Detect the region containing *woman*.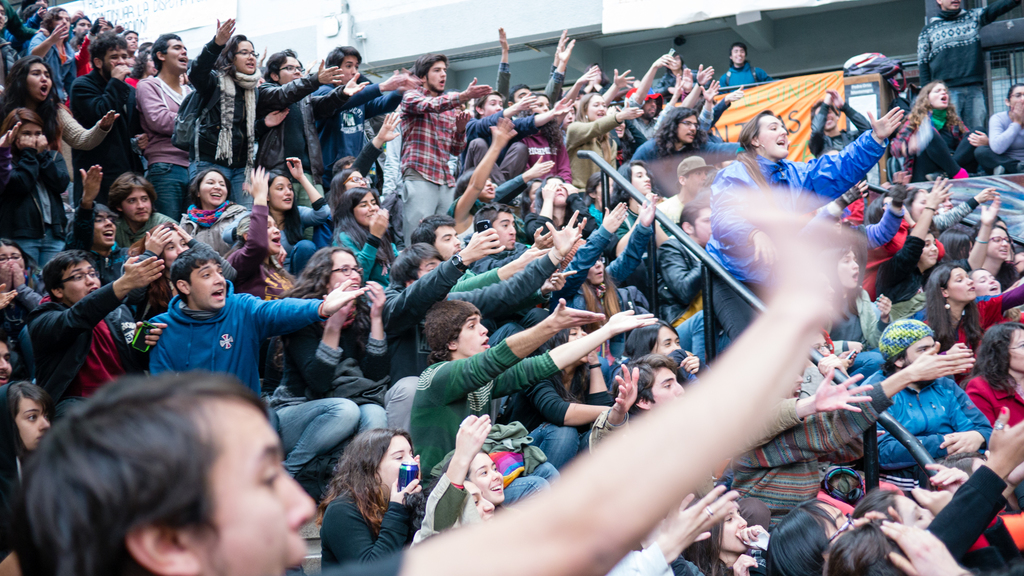
l=222, t=165, r=285, b=309.
